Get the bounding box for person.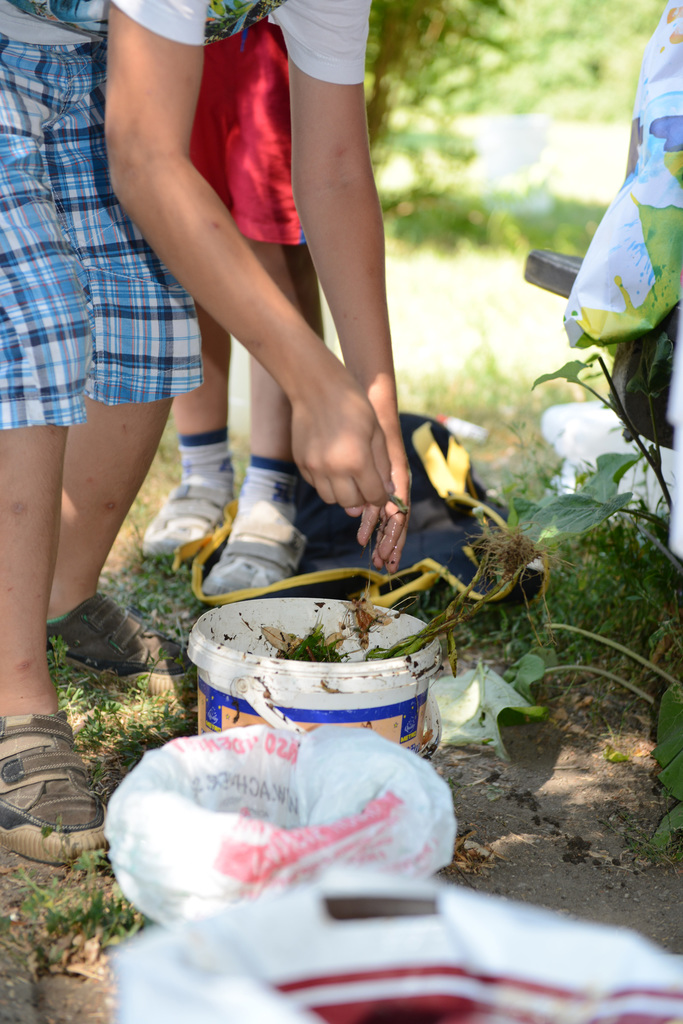
0, 0, 415, 864.
